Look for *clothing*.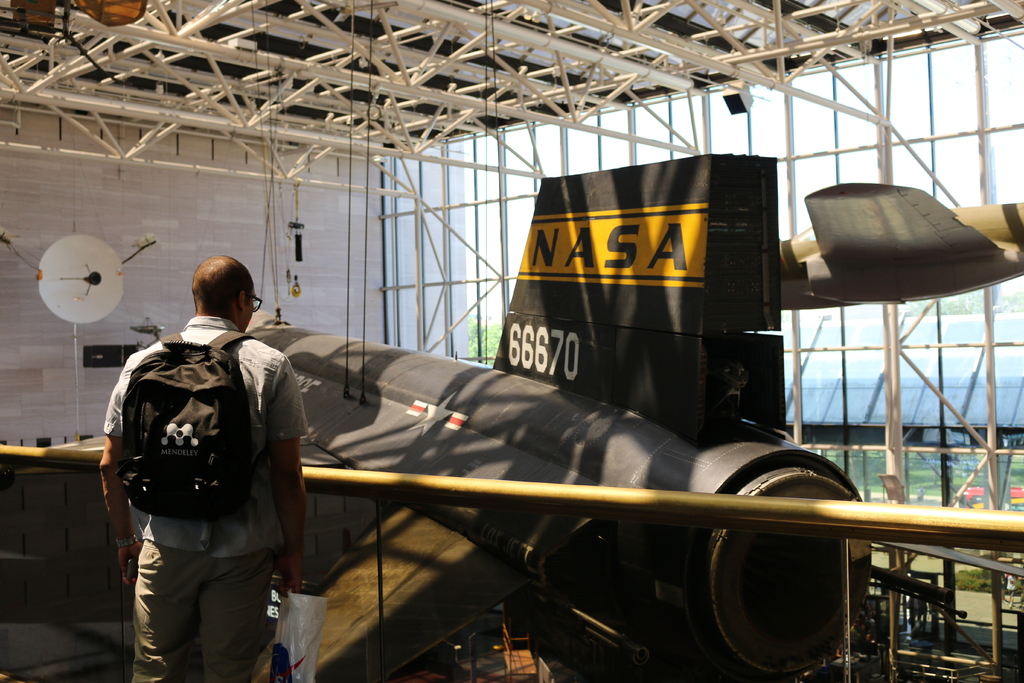
Found: {"left": 103, "top": 279, "right": 323, "bottom": 682}.
